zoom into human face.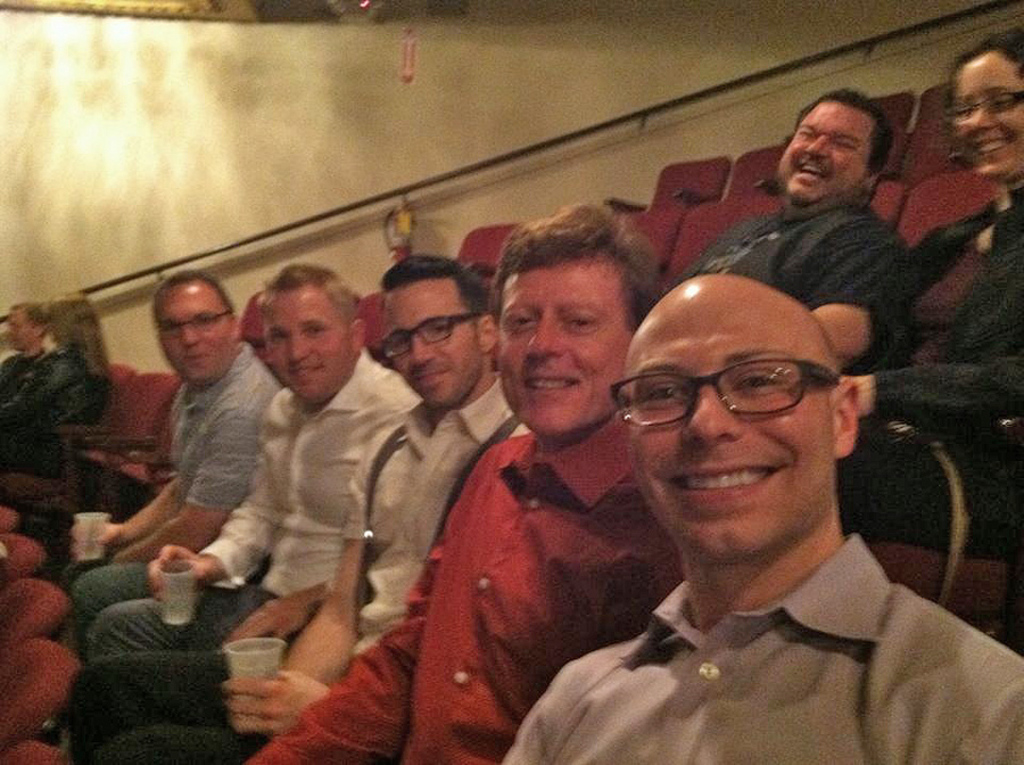
Zoom target: box(622, 296, 835, 561).
